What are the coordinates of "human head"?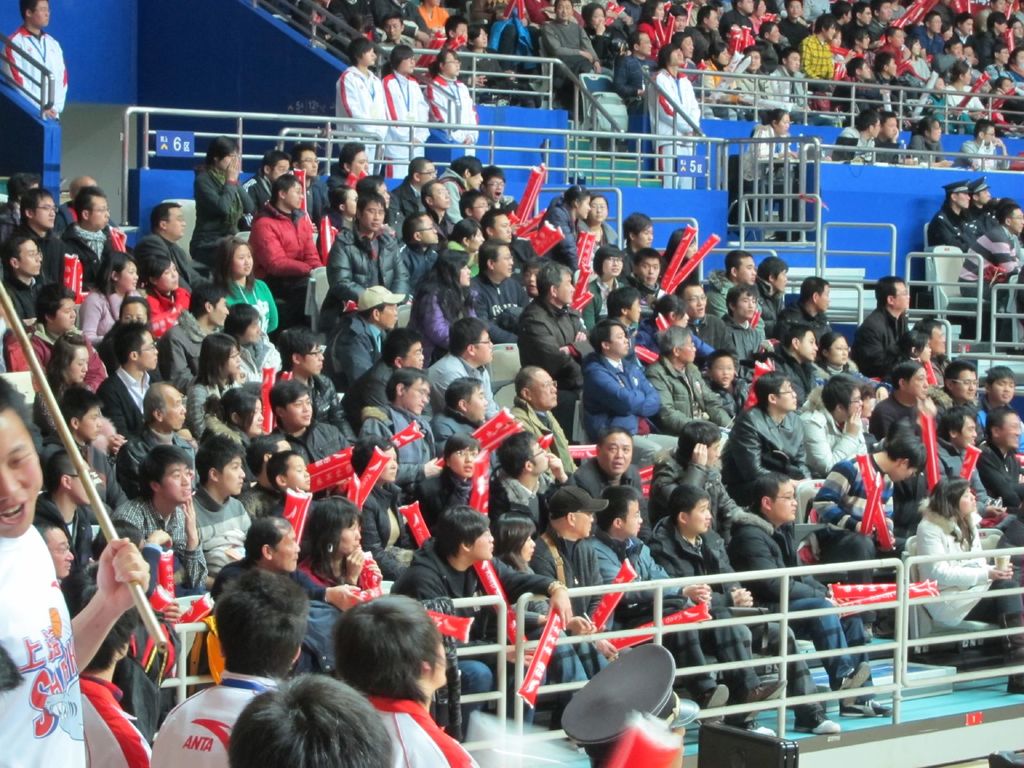
[442,248,474,294].
